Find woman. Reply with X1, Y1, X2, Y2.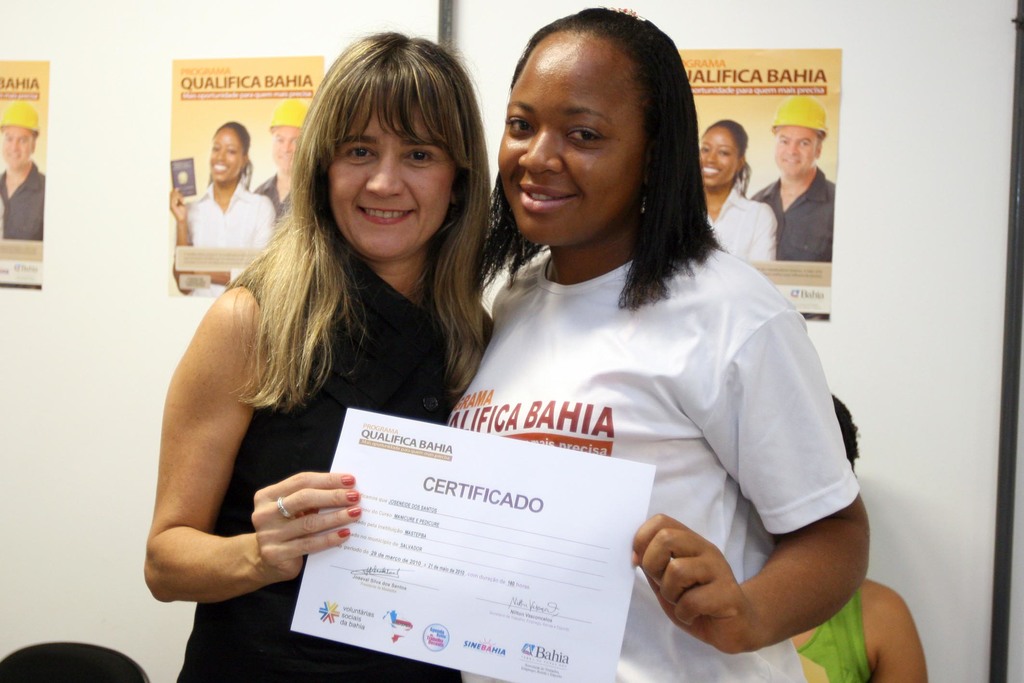
168, 120, 273, 297.
